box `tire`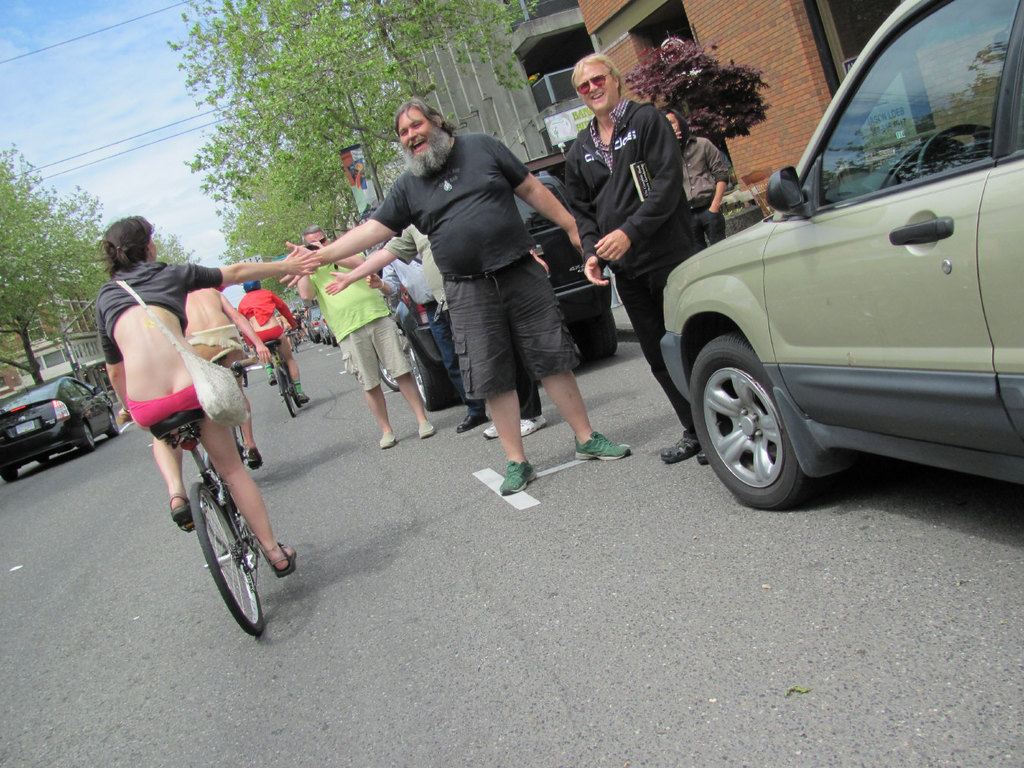
(x1=276, y1=366, x2=299, y2=419)
